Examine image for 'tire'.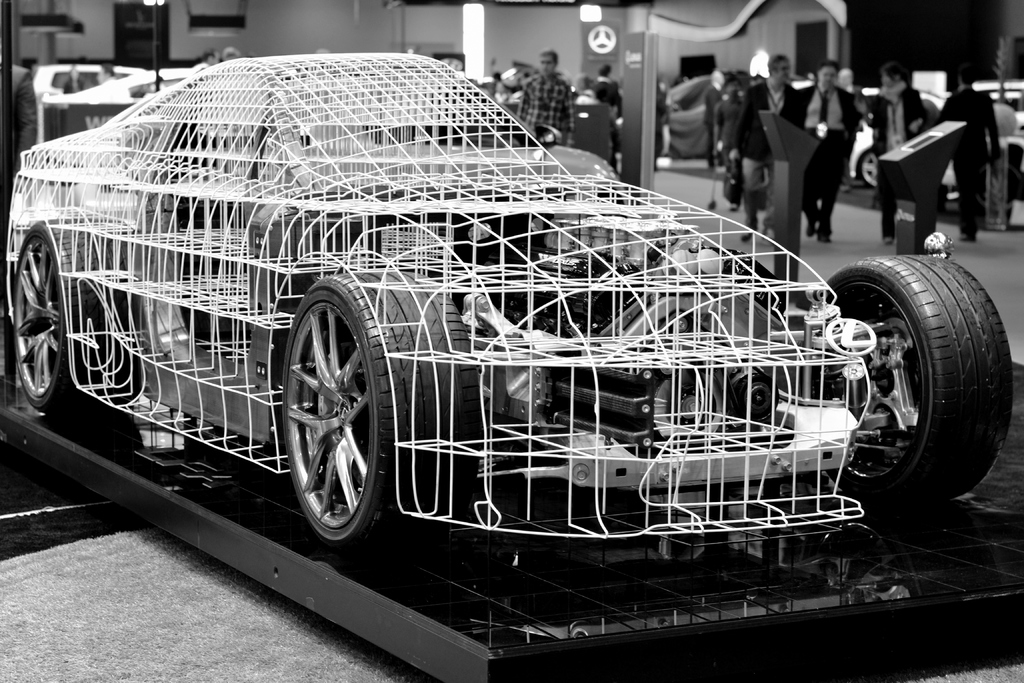
Examination result: (x1=281, y1=272, x2=483, y2=539).
